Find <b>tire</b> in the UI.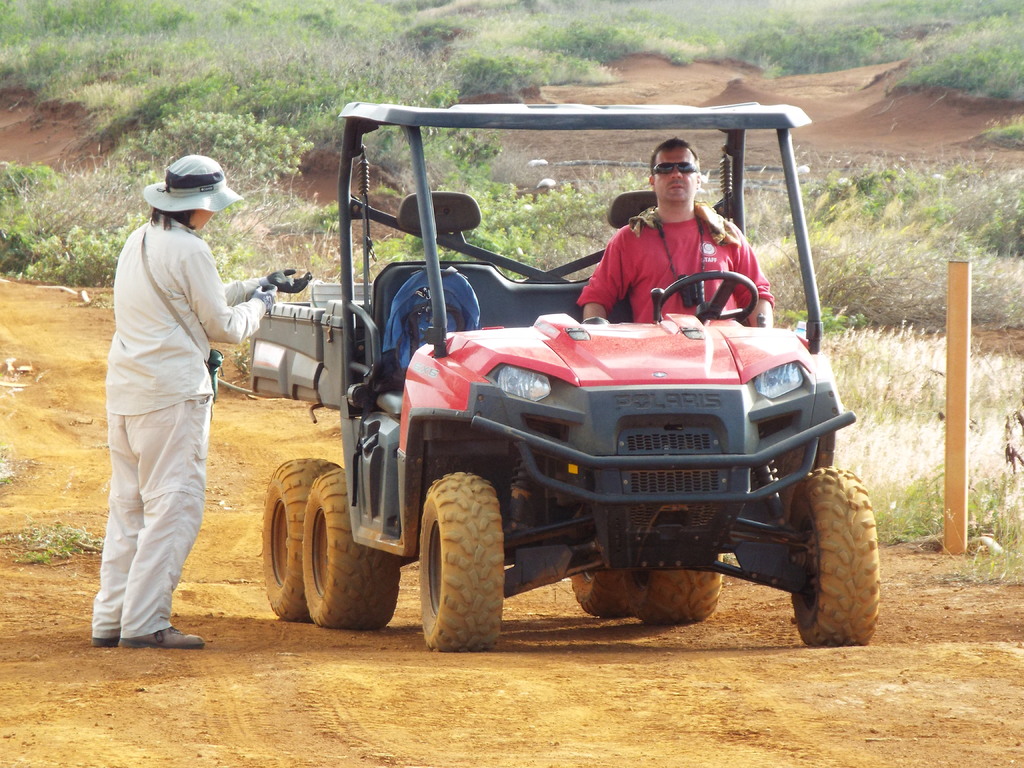
UI element at (left=261, top=457, right=341, bottom=622).
